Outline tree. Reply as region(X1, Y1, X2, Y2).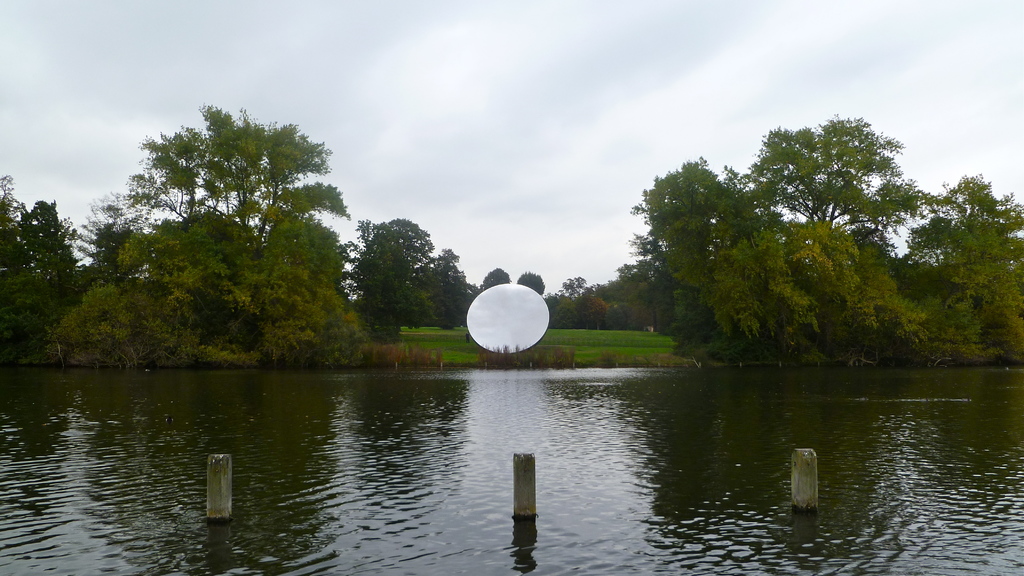
region(909, 172, 1023, 362).
